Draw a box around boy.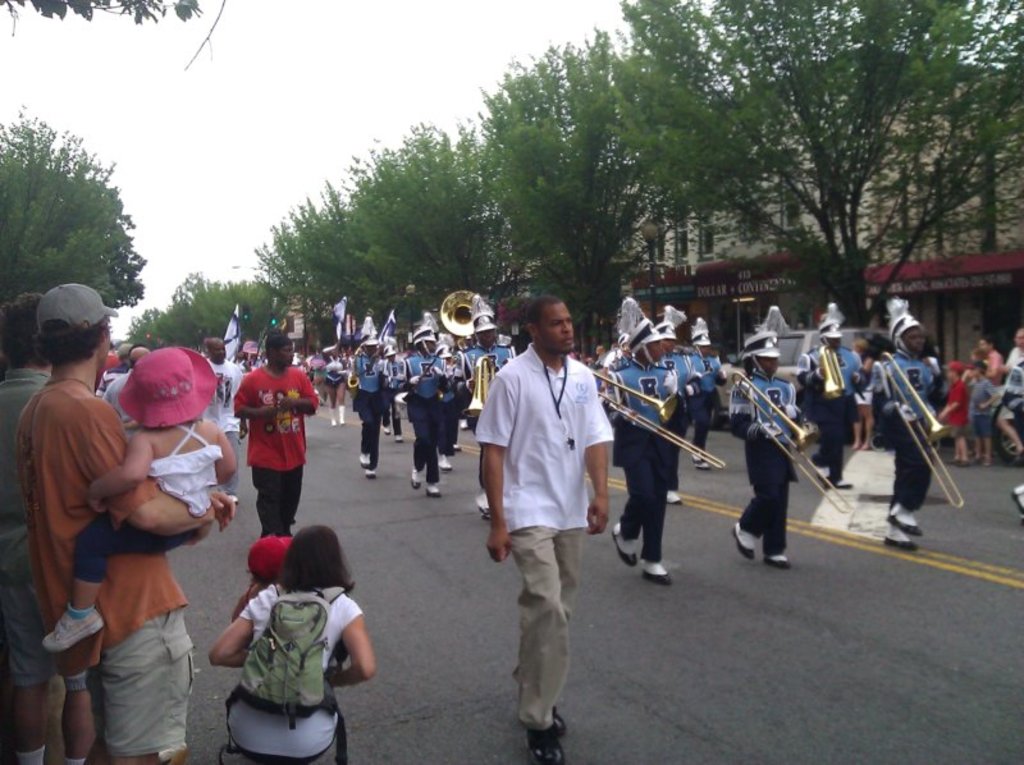
rect(941, 365, 963, 464).
